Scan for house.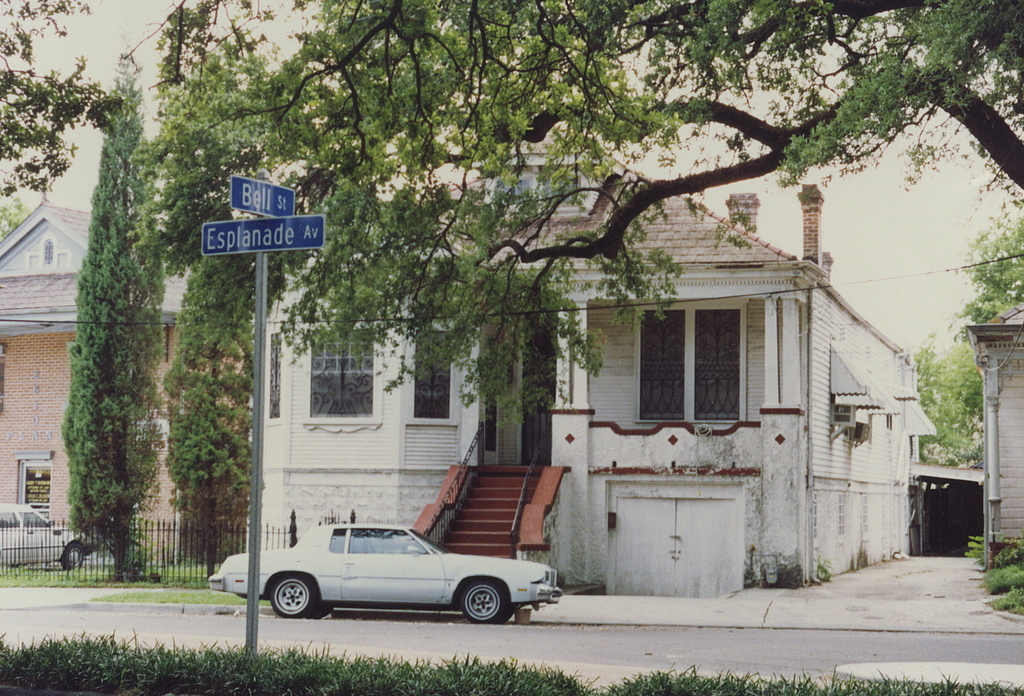
Scan result: pyautogui.locateOnScreen(247, 125, 931, 593).
